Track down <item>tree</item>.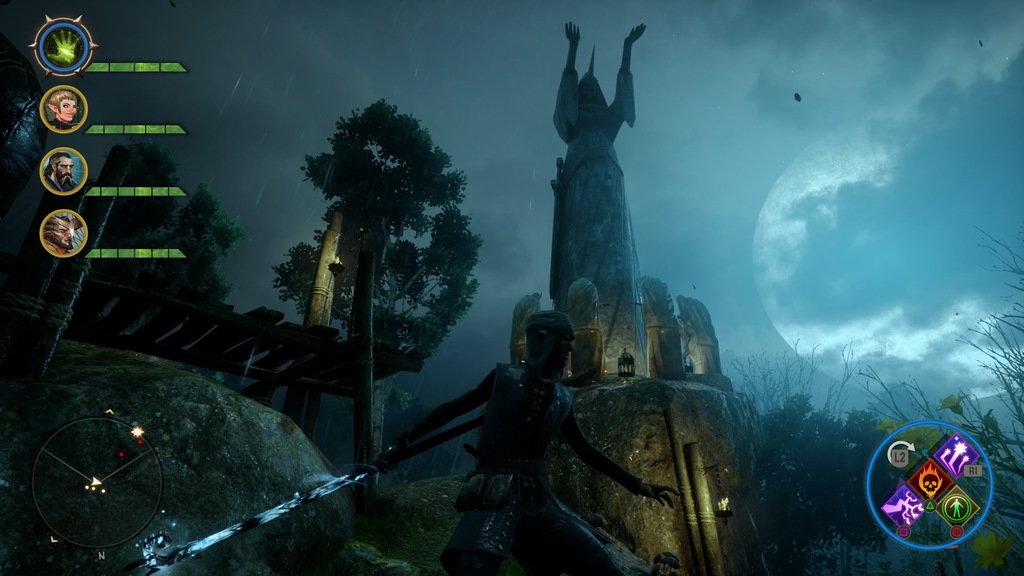
Tracked to [left=261, top=112, right=483, bottom=380].
